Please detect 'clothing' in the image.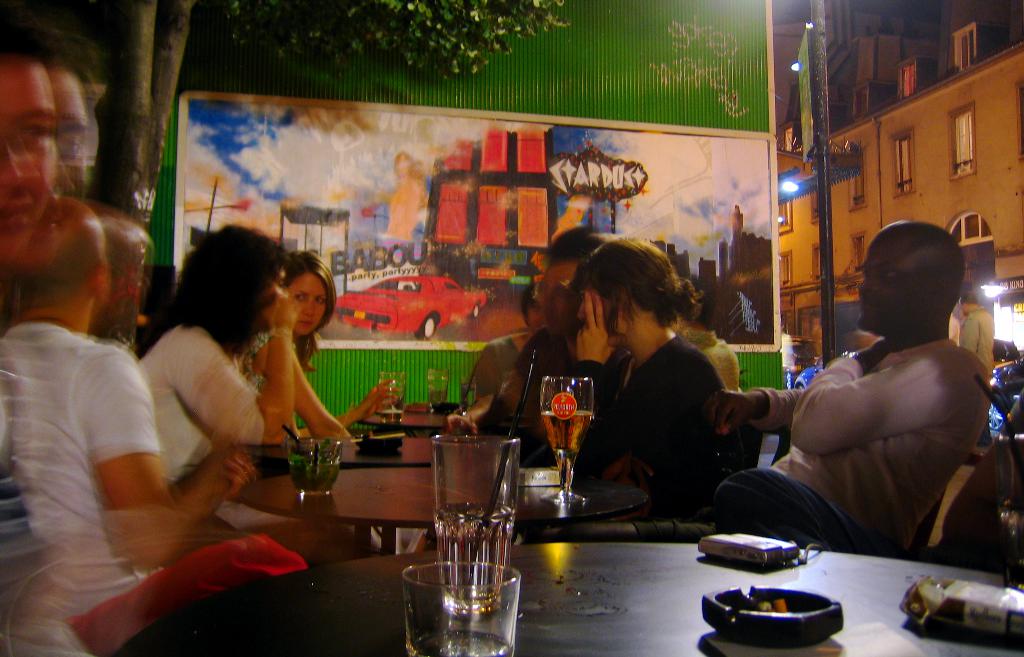
BBox(2, 318, 161, 656).
